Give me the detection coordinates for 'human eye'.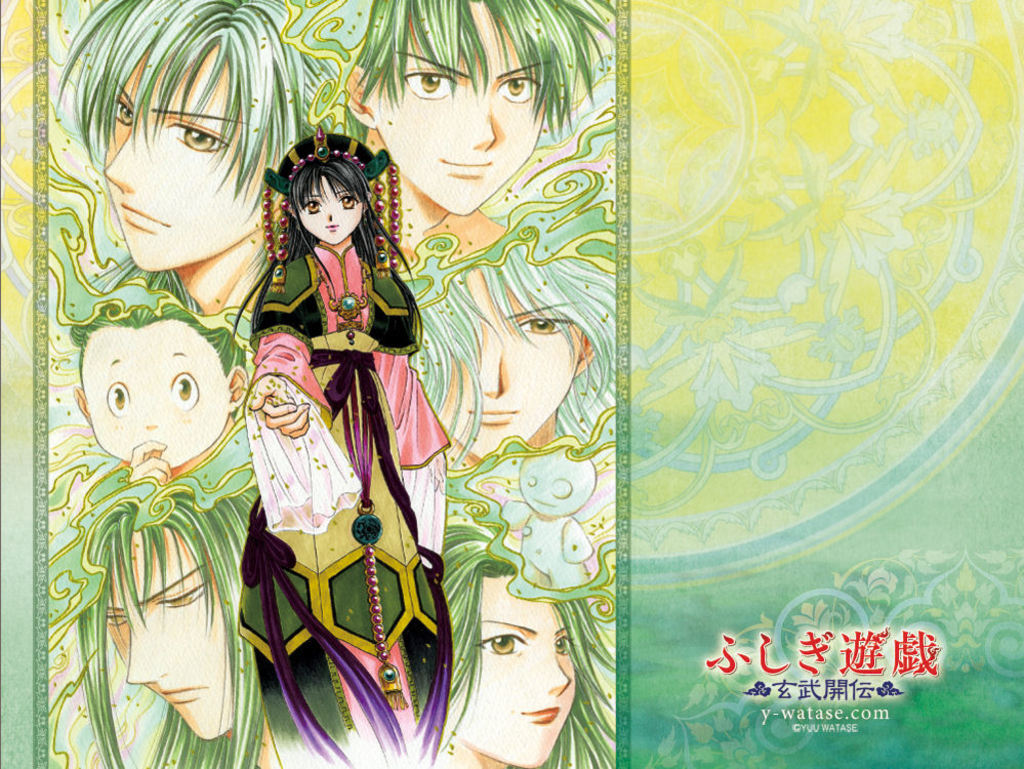
bbox(167, 365, 201, 413).
